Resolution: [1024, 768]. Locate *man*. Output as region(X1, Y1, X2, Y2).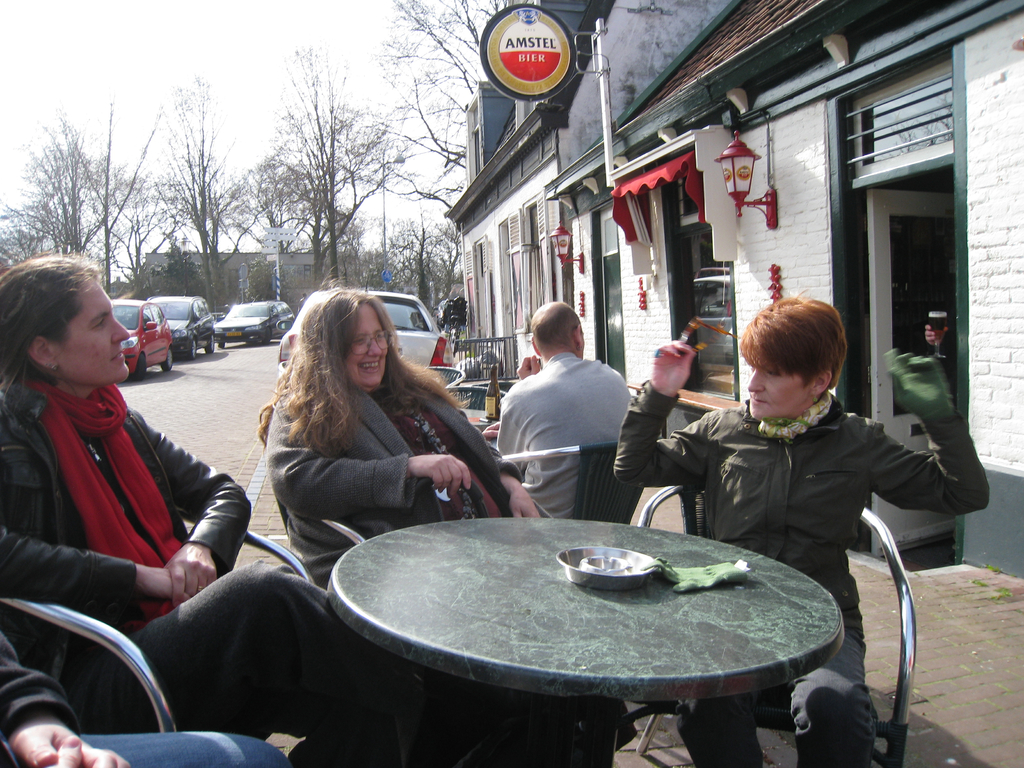
region(489, 313, 649, 525).
